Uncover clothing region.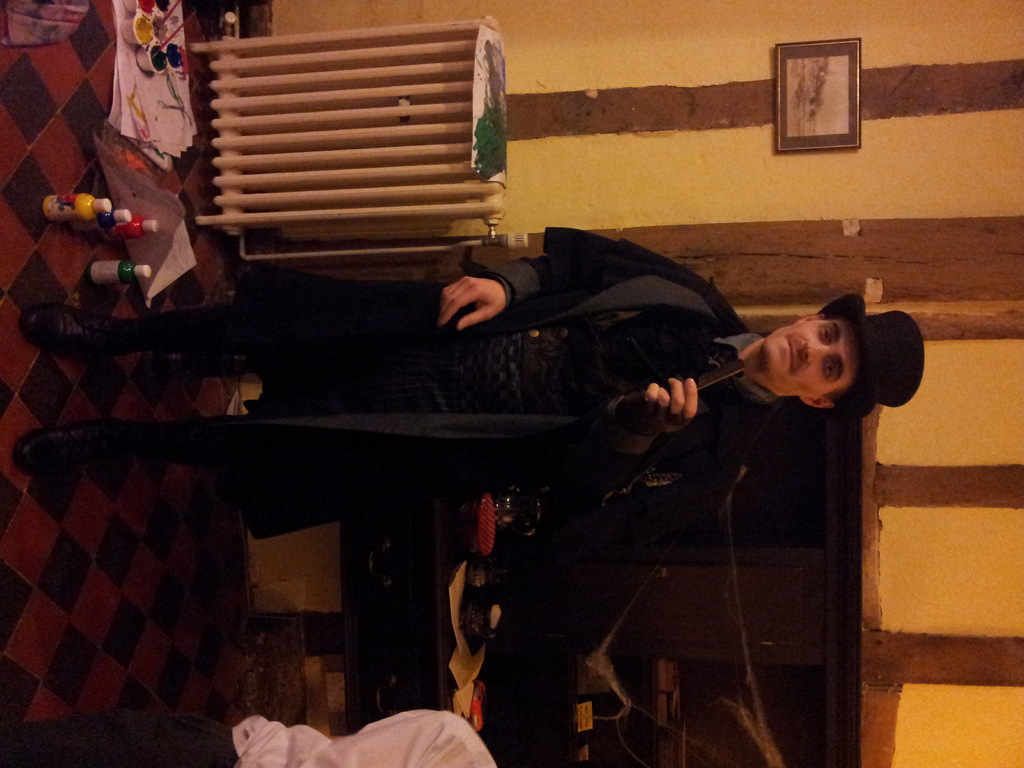
Uncovered: Rect(179, 228, 765, 534).
